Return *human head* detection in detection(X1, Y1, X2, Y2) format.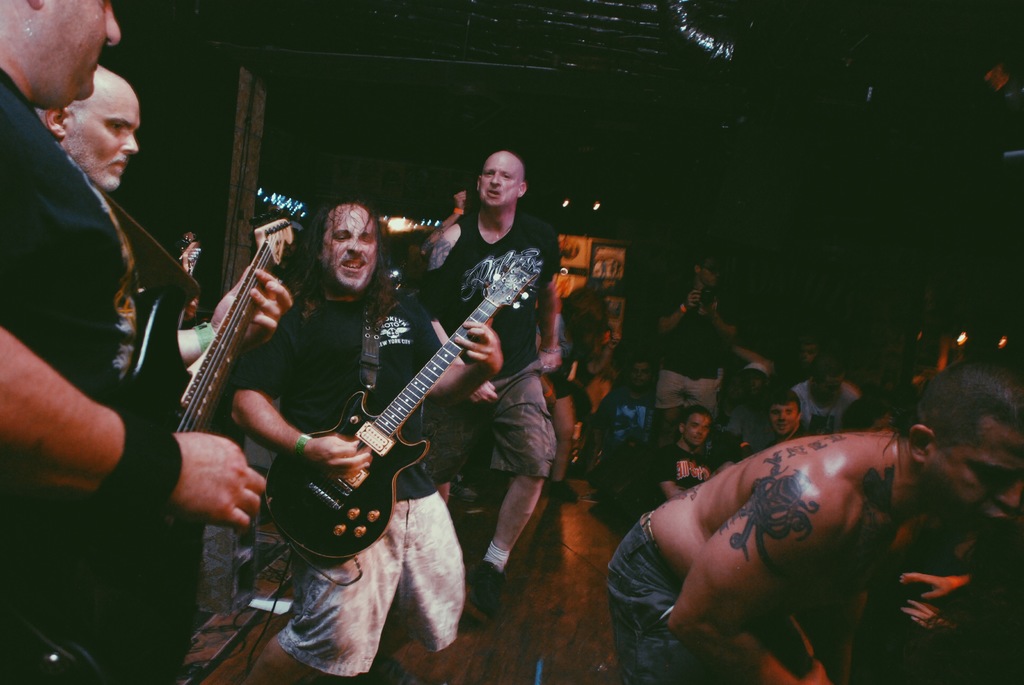
detection(796, 342, 817, 367).
